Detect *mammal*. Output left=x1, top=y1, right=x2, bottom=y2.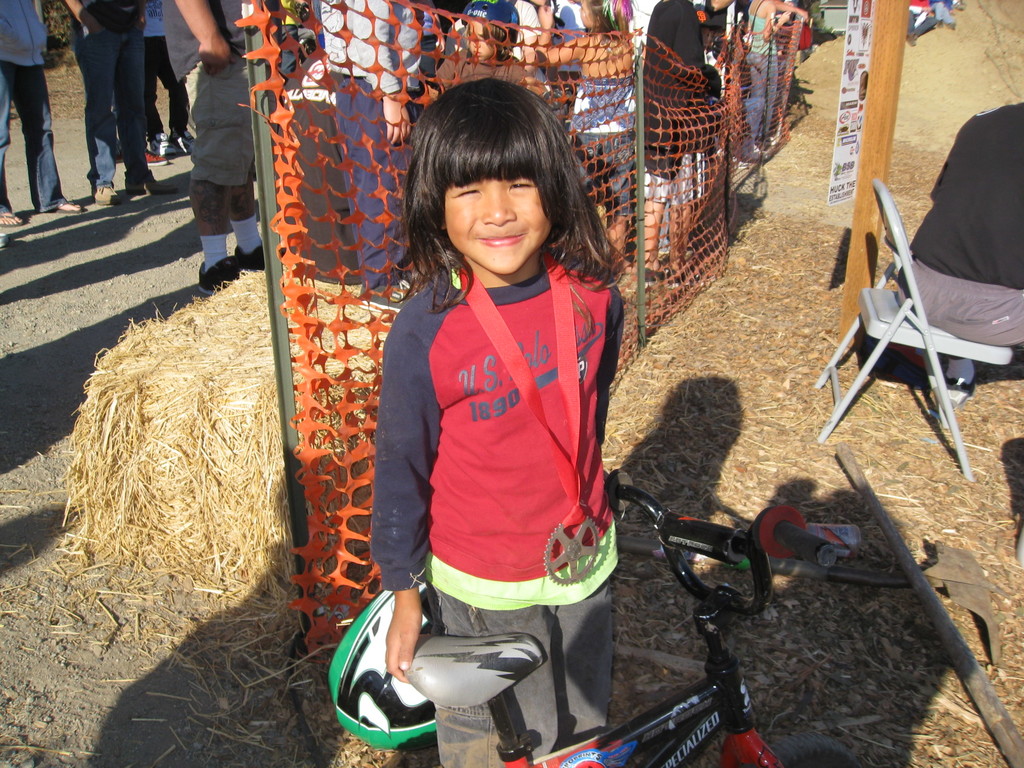
left=327, top=62, right=667, bottom=767.
